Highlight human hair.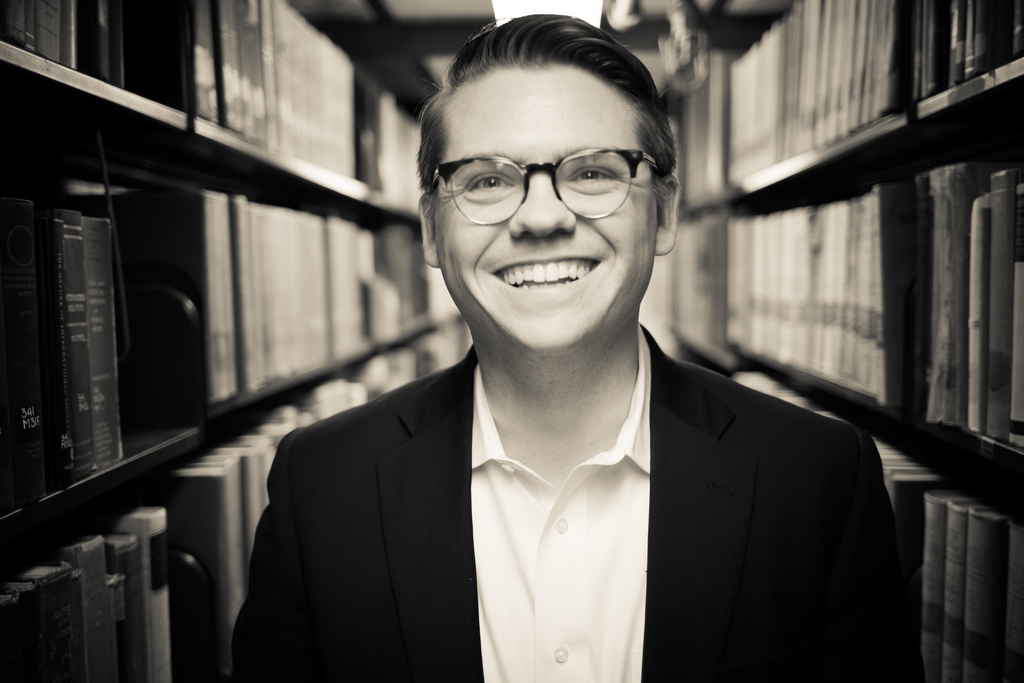
Highlighted region: locate(412, 13, 691, 304).
